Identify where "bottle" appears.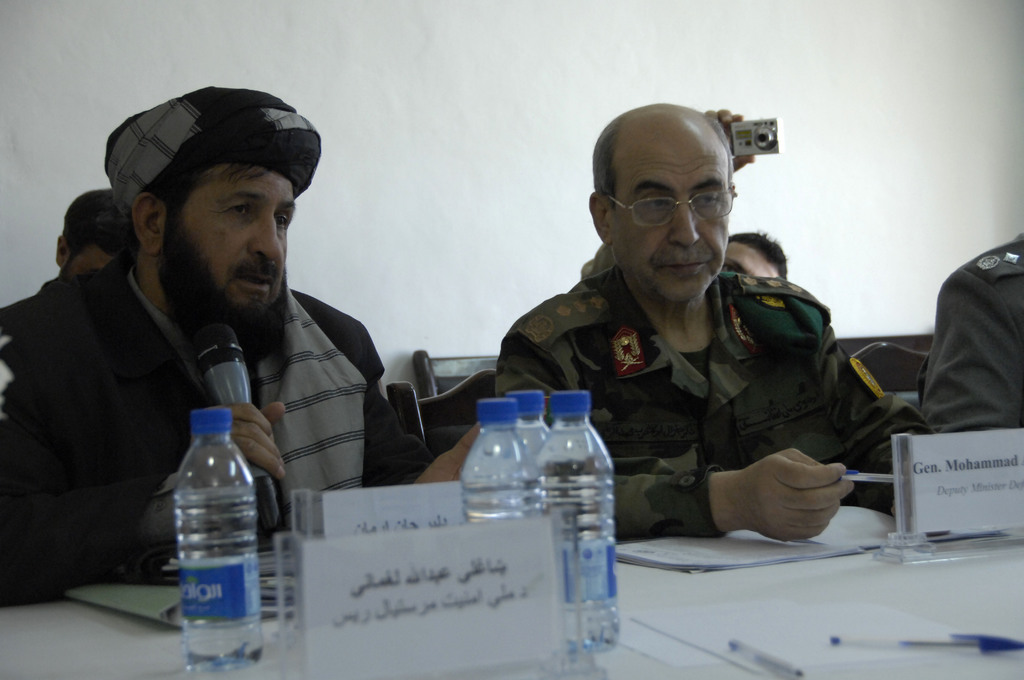
Appears at 539 393 620 655.
